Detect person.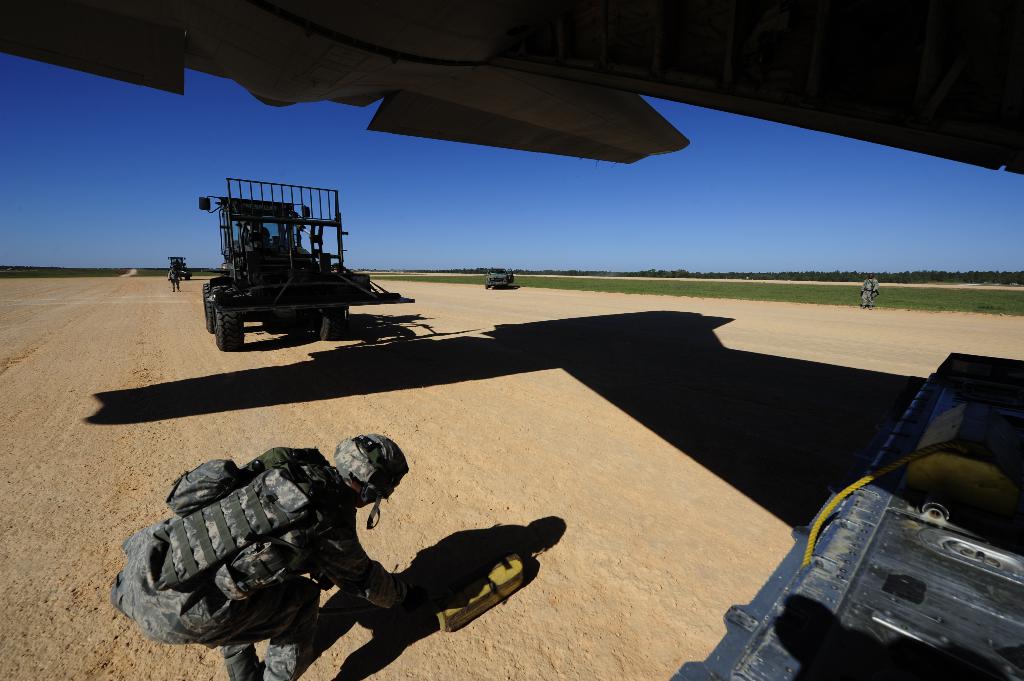
Detected at BBox(861, 273, 878, 310).
